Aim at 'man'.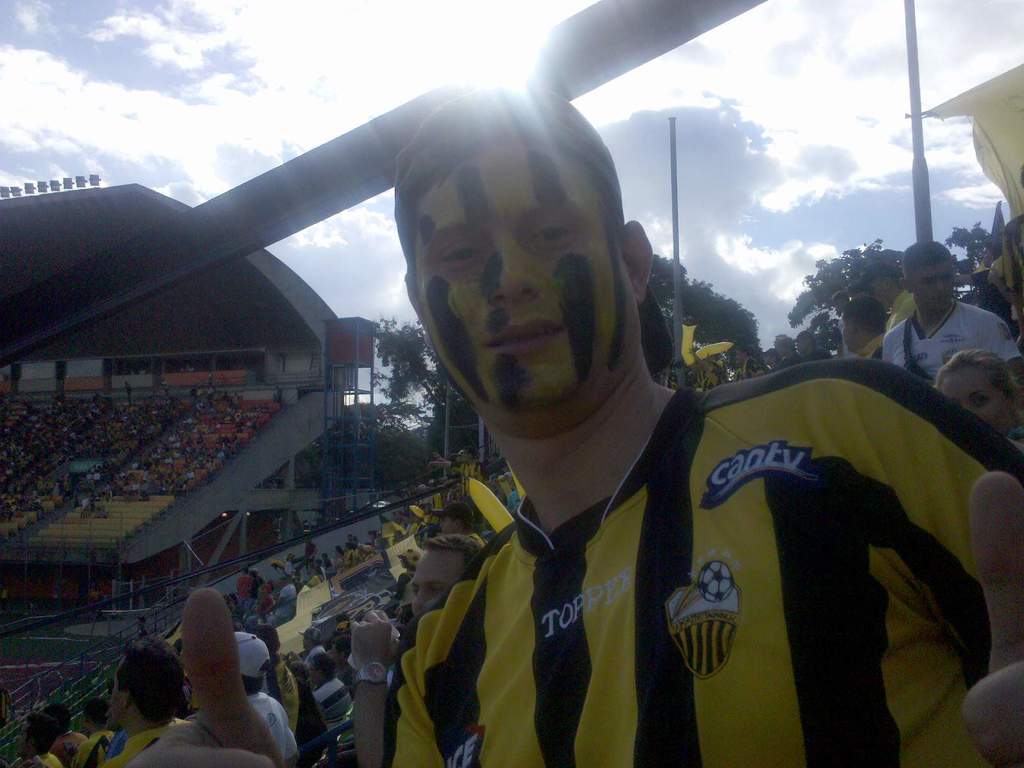
Aimed at region(735, 344, 765, 378).
